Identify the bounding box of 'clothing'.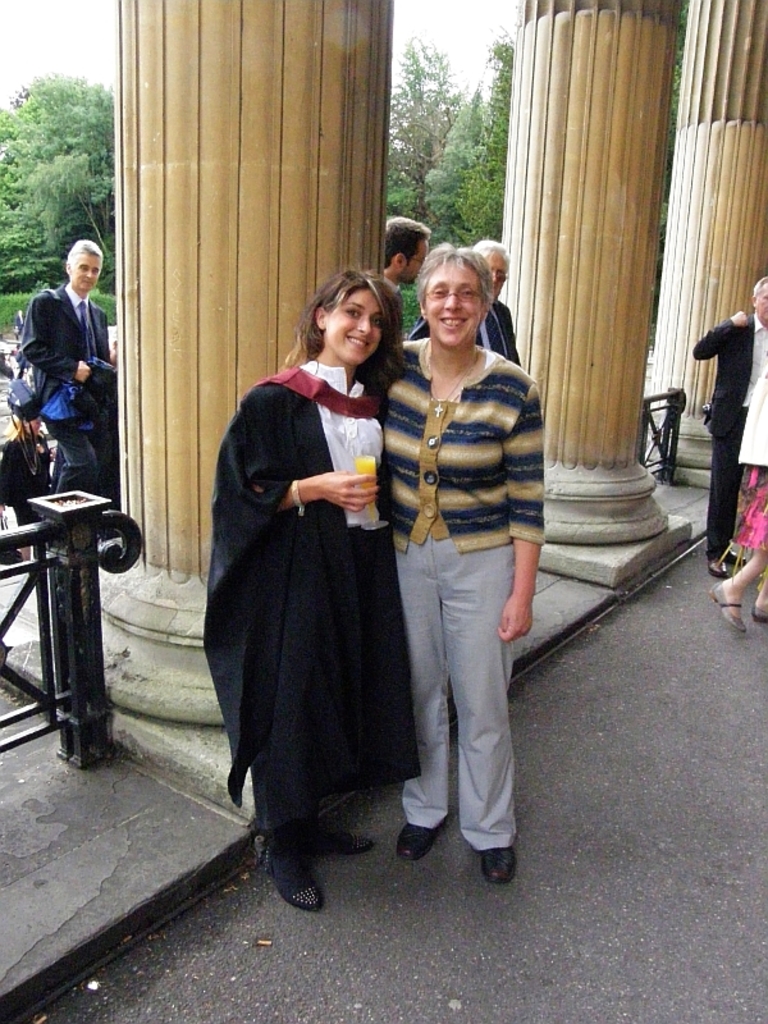
(x1=413, y1=288, x2=518, y2=367).
